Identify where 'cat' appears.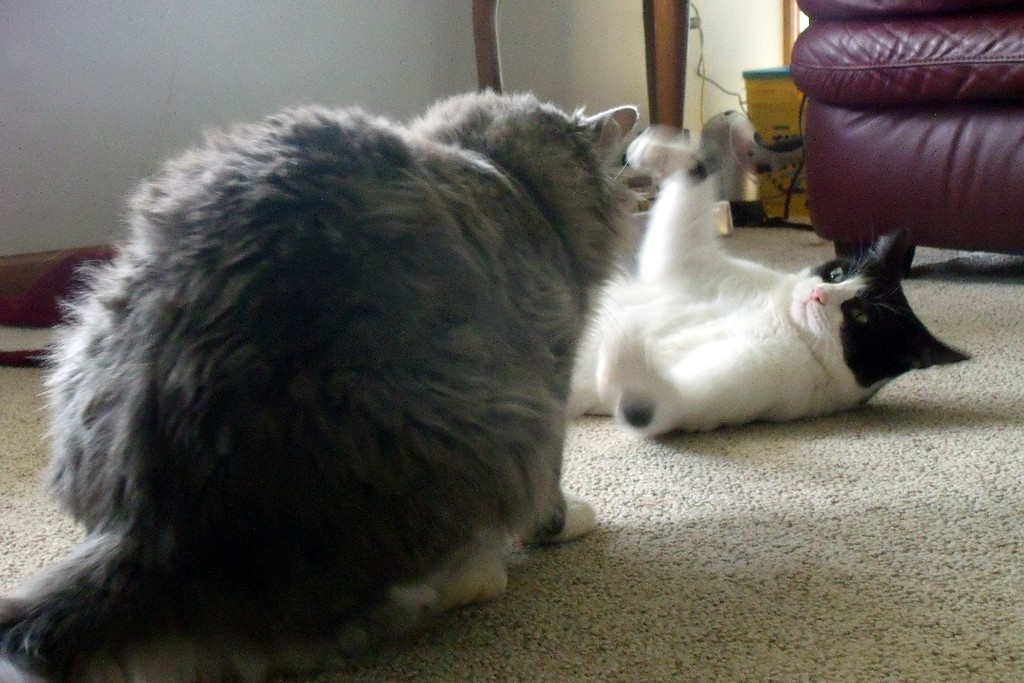
Appears at 567, 126, 977, 436.
